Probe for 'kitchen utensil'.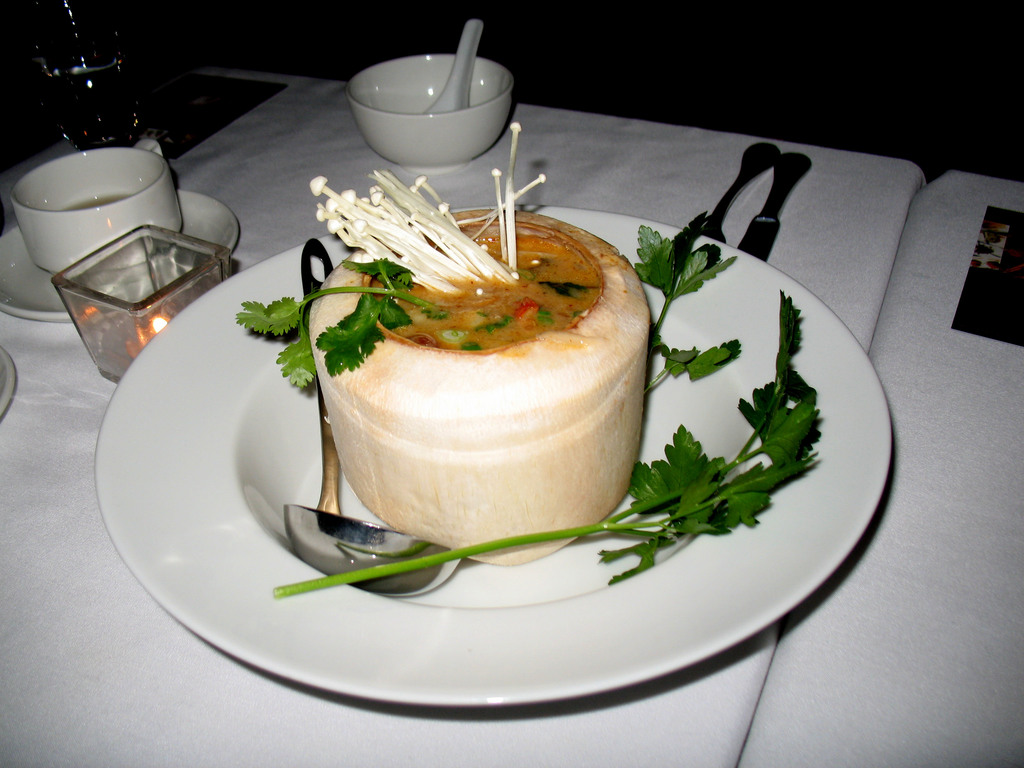
Probe result: Rect(739, 154, 811, 260).
